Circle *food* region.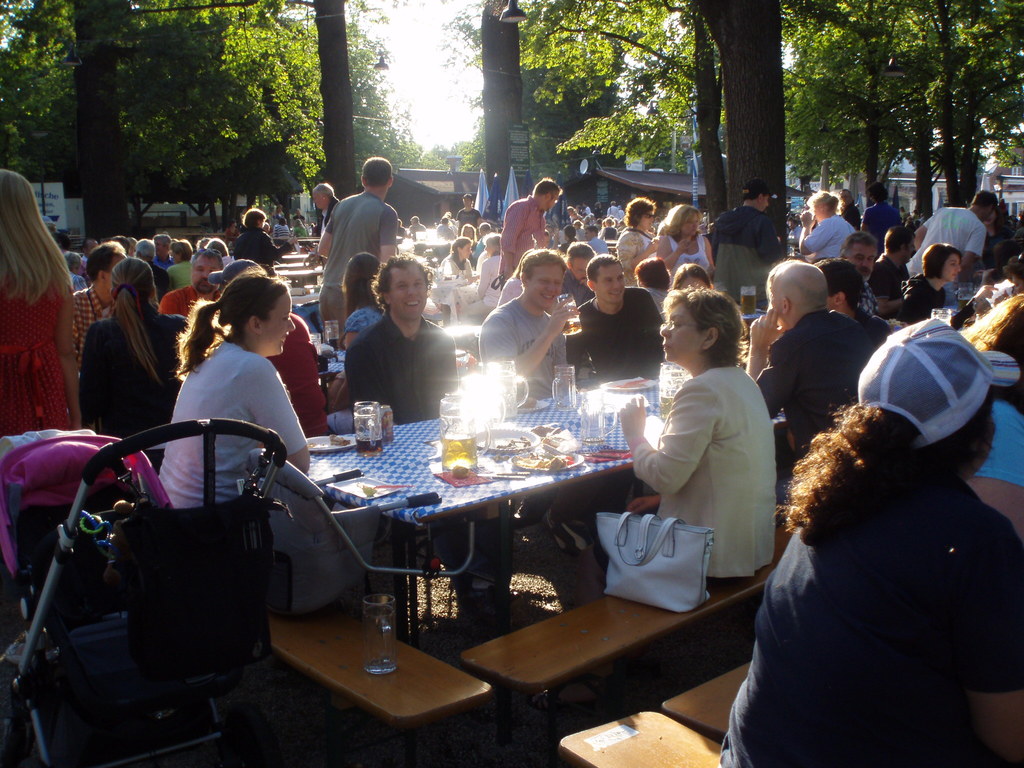
Region: <region>323, 433, 352, 446</region>.
